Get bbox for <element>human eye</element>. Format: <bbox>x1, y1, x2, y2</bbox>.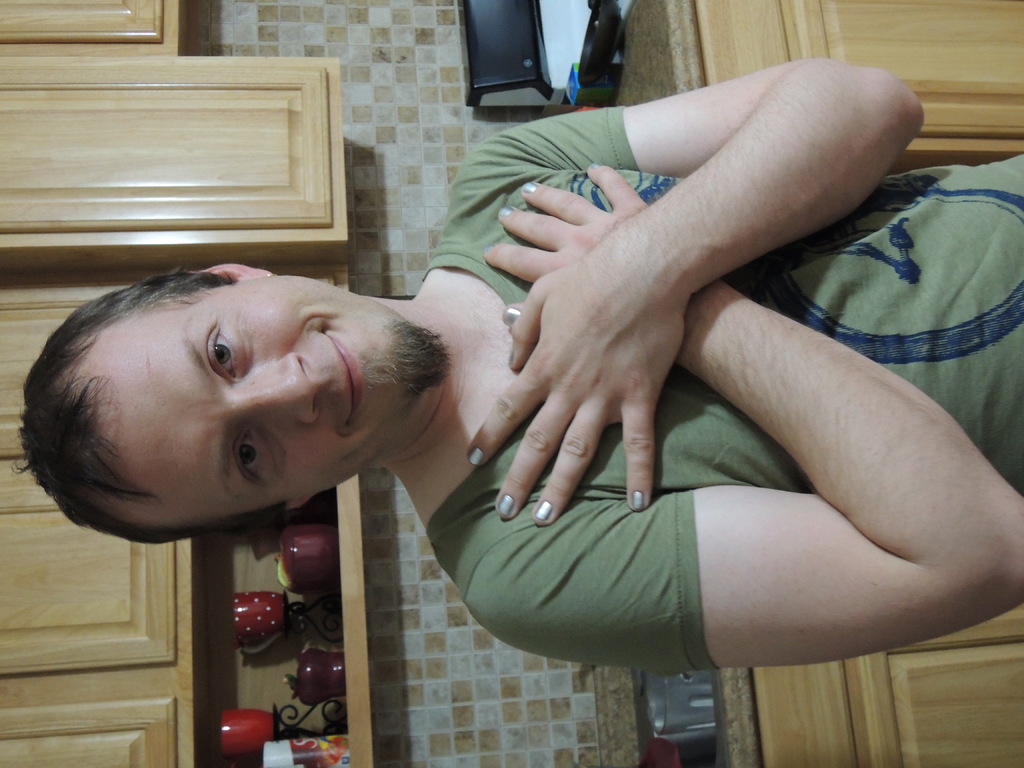
<bbox>202, 320, 245, 383</bbox>.
